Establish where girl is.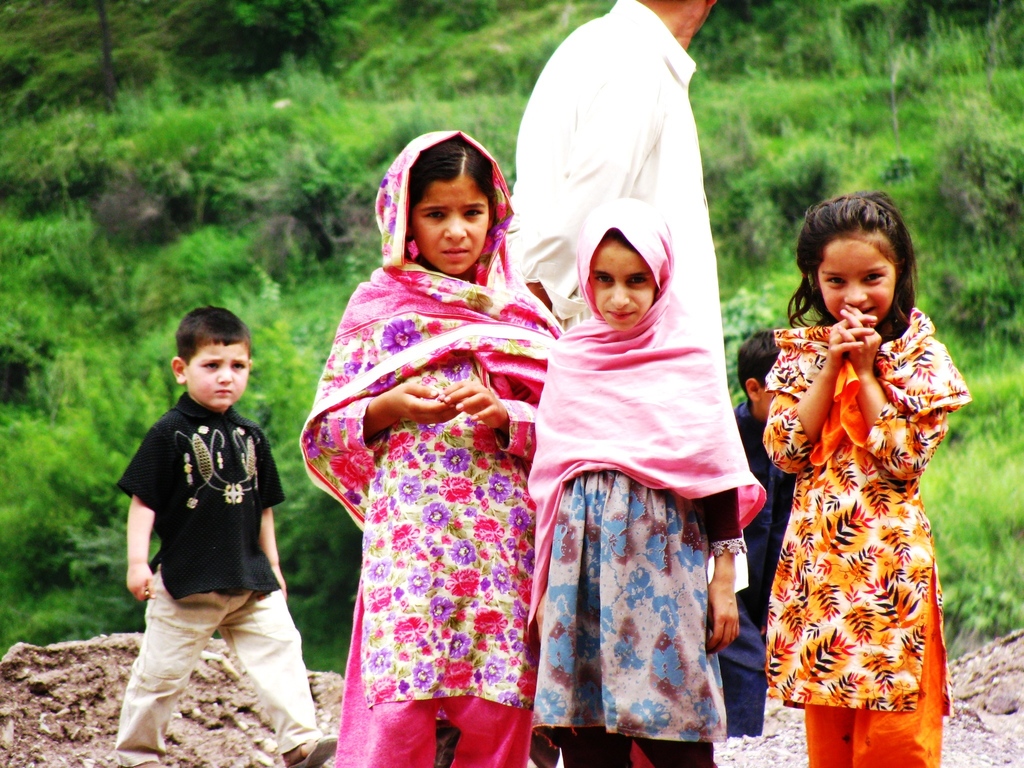
Established at x1=759 y1=184 x2=975 y2=767.
